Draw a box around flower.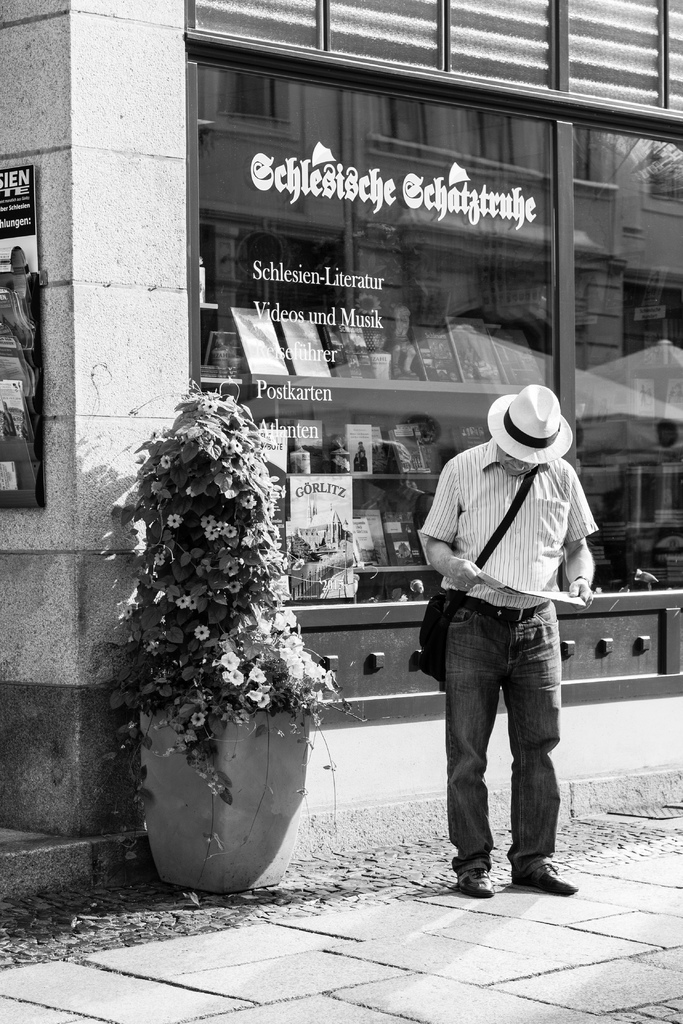
pyautogui.locateOnScreen(122, 606, 131, 616).
